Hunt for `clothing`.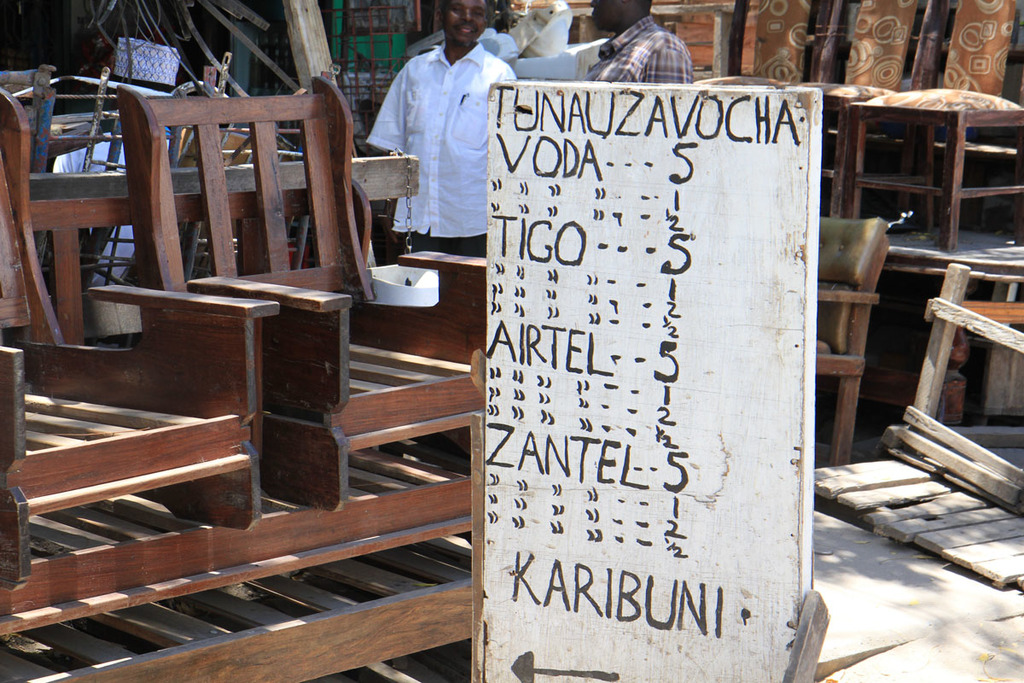
Hunted down at 375,13,510,271.
